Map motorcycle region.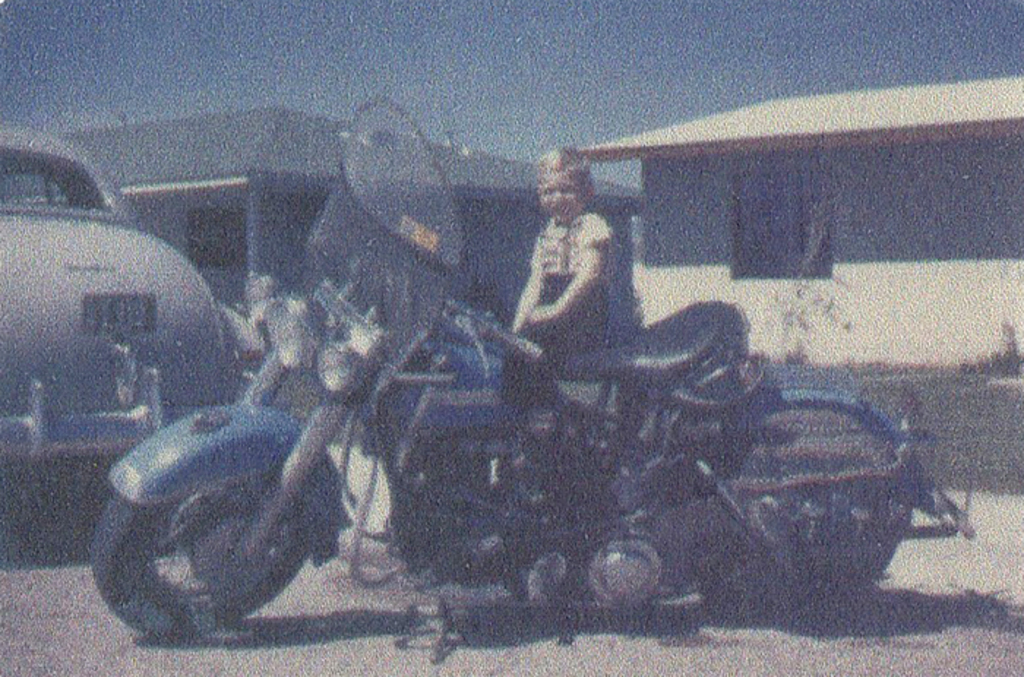
Mapped to select_region(63, 37, 986, 645).
